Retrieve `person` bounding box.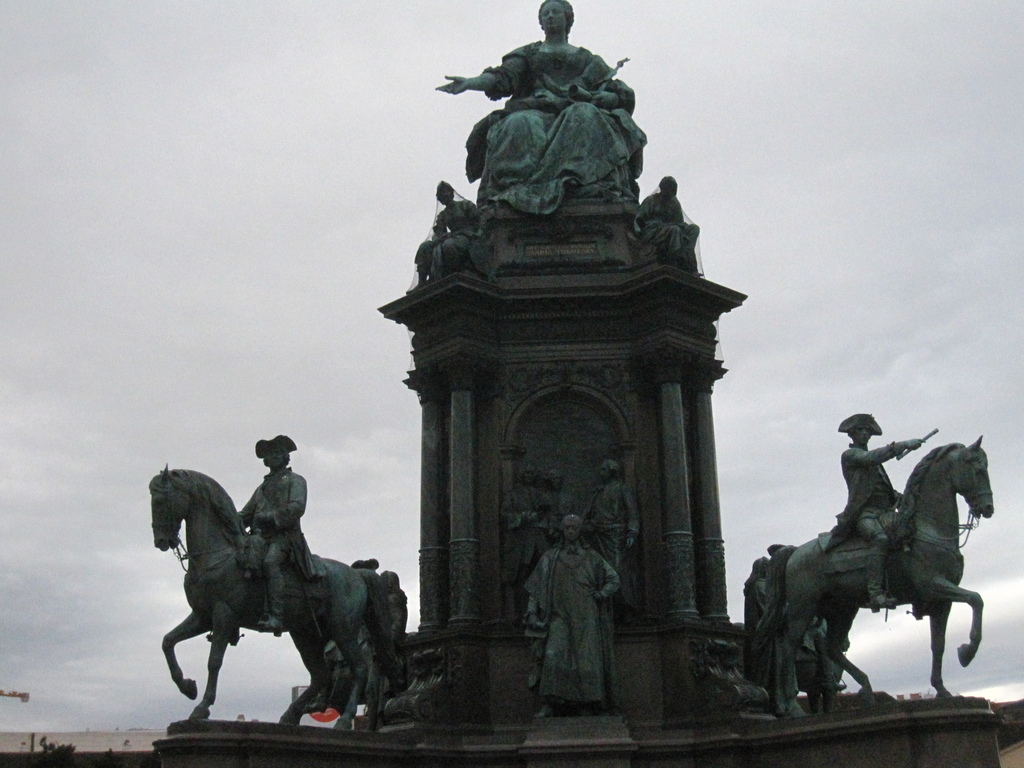
Bounding box: detection(737, 558, 810, 726).
